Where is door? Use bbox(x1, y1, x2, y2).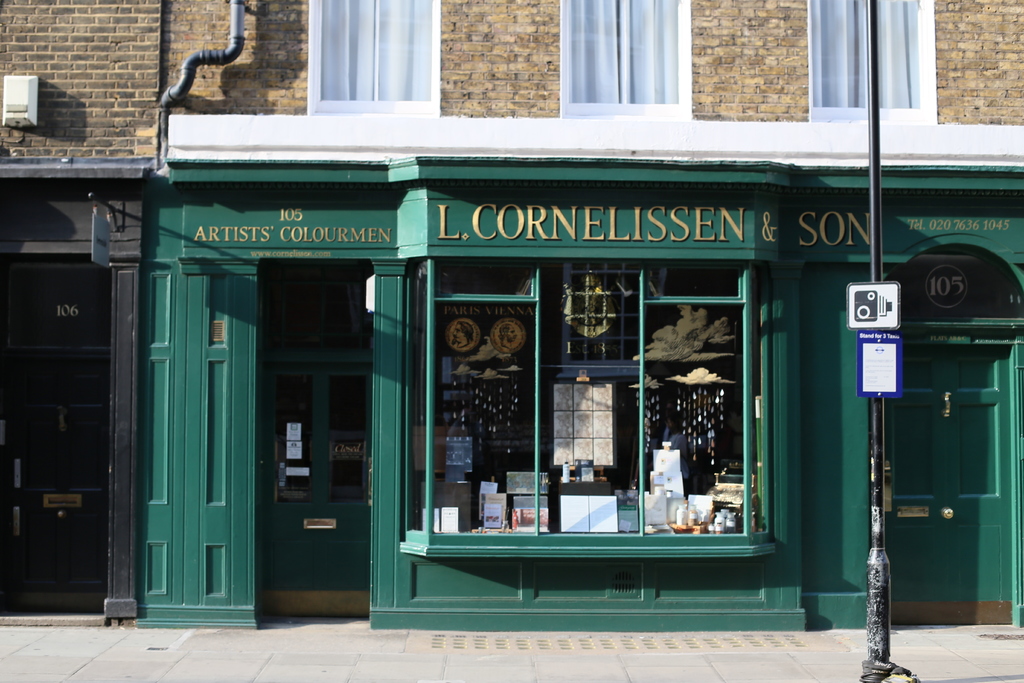
bbox(138, 245, 246, 638).
